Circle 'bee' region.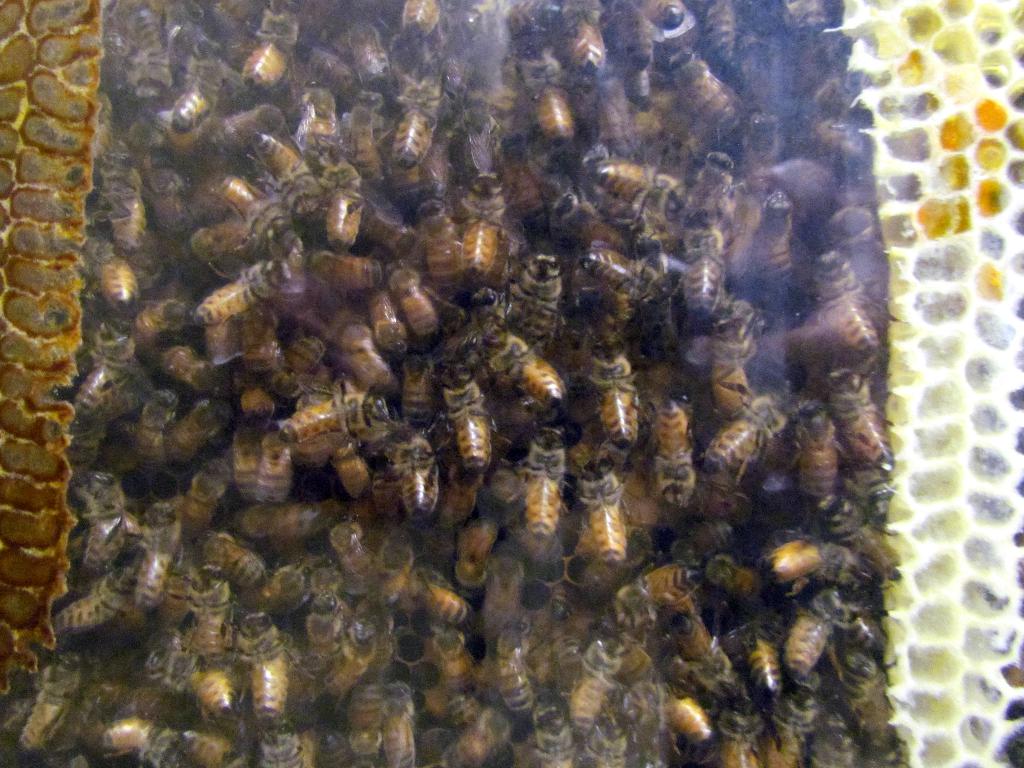
Region: locate(462, 509, 508, 589).
